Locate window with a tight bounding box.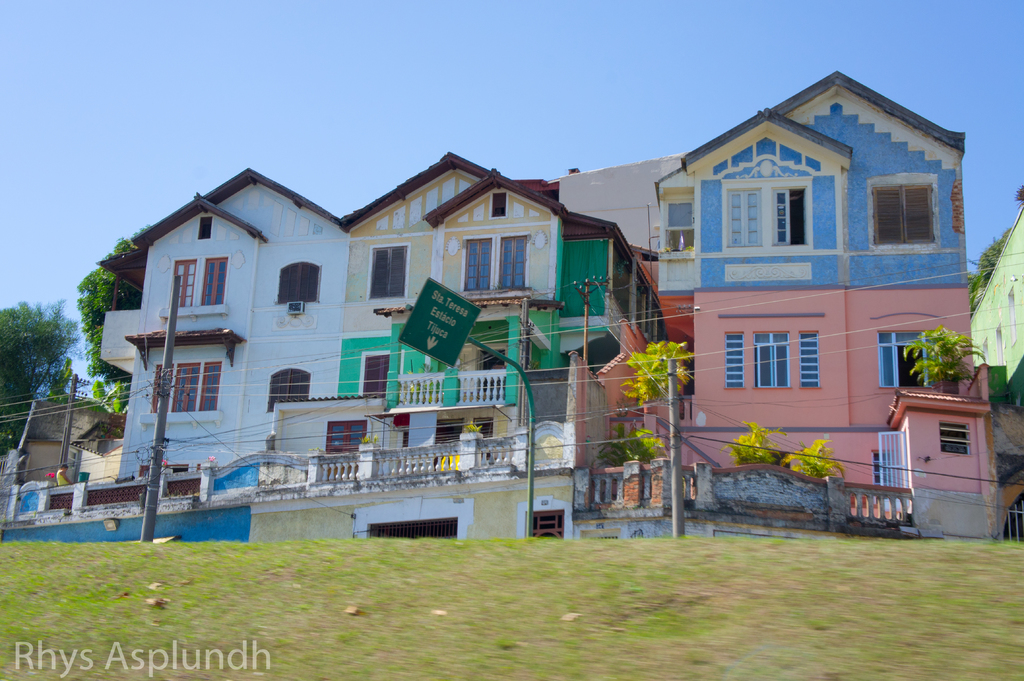
199, 212, 214, 244.
